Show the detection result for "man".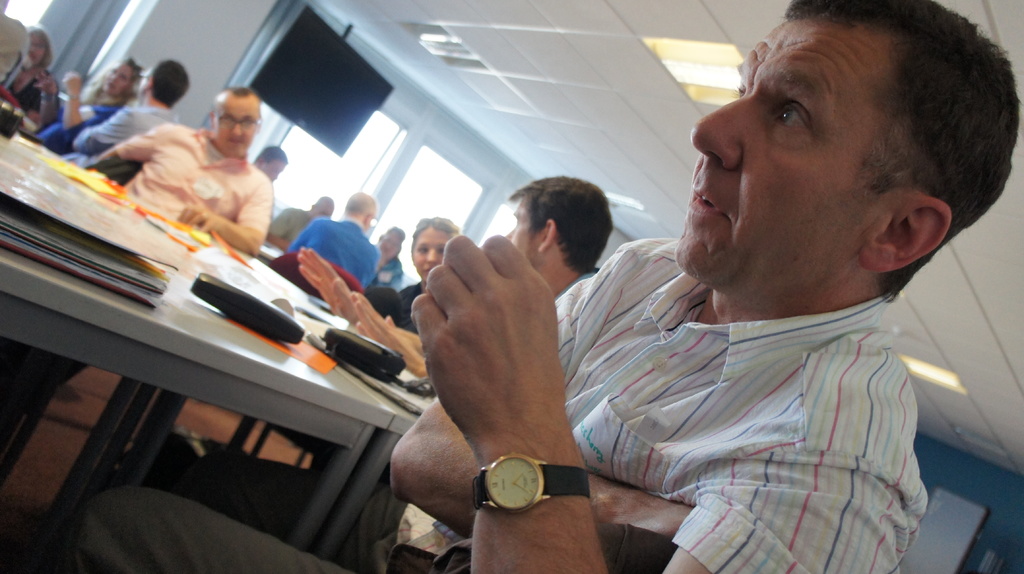
locate(57, 64, 191, 166).
